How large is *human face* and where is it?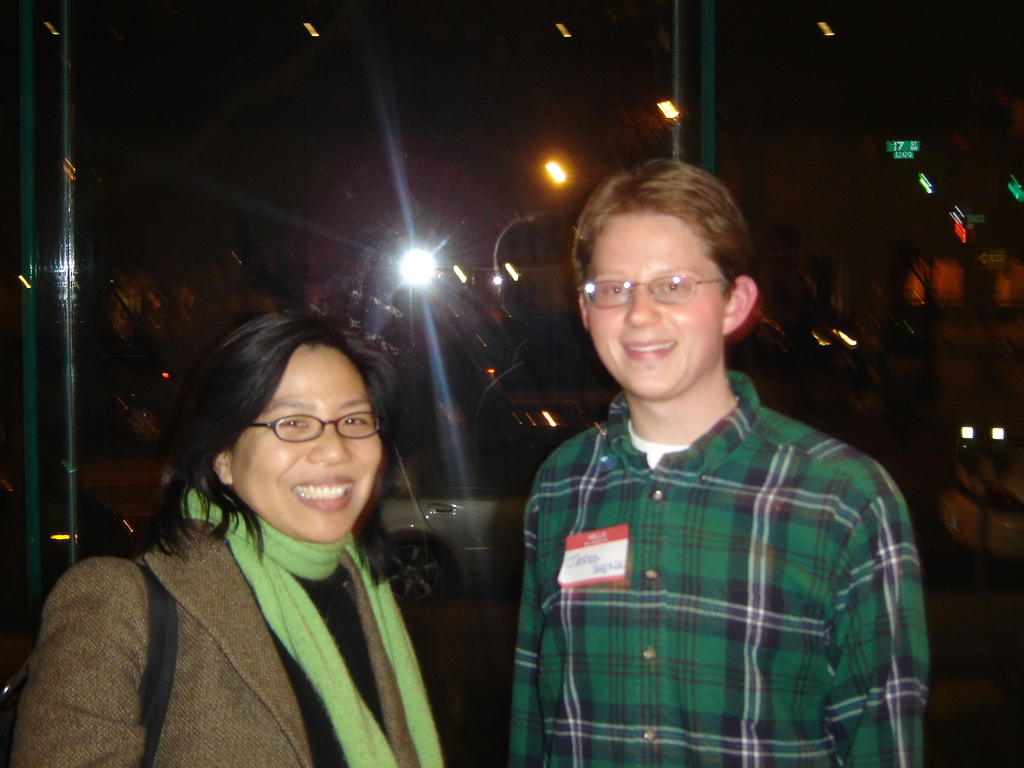
Bounding box: (228,346,378,540).
